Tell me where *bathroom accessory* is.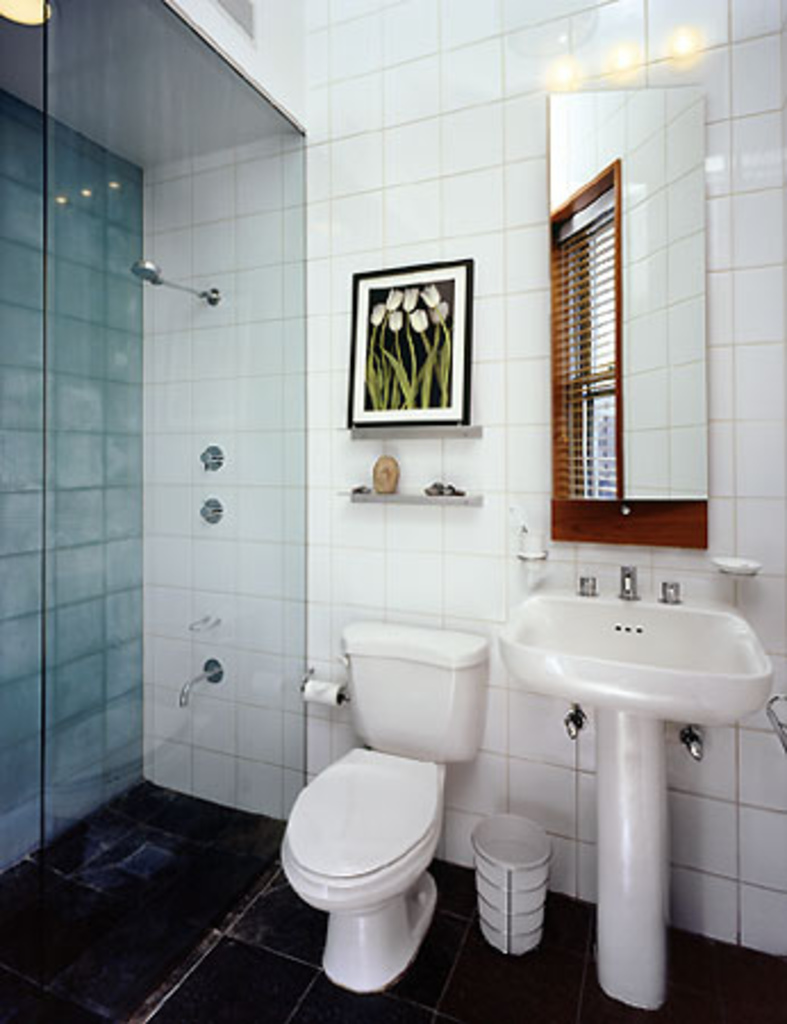
*bathroom accessory* is at select_region(662, 573, 689, 598).
